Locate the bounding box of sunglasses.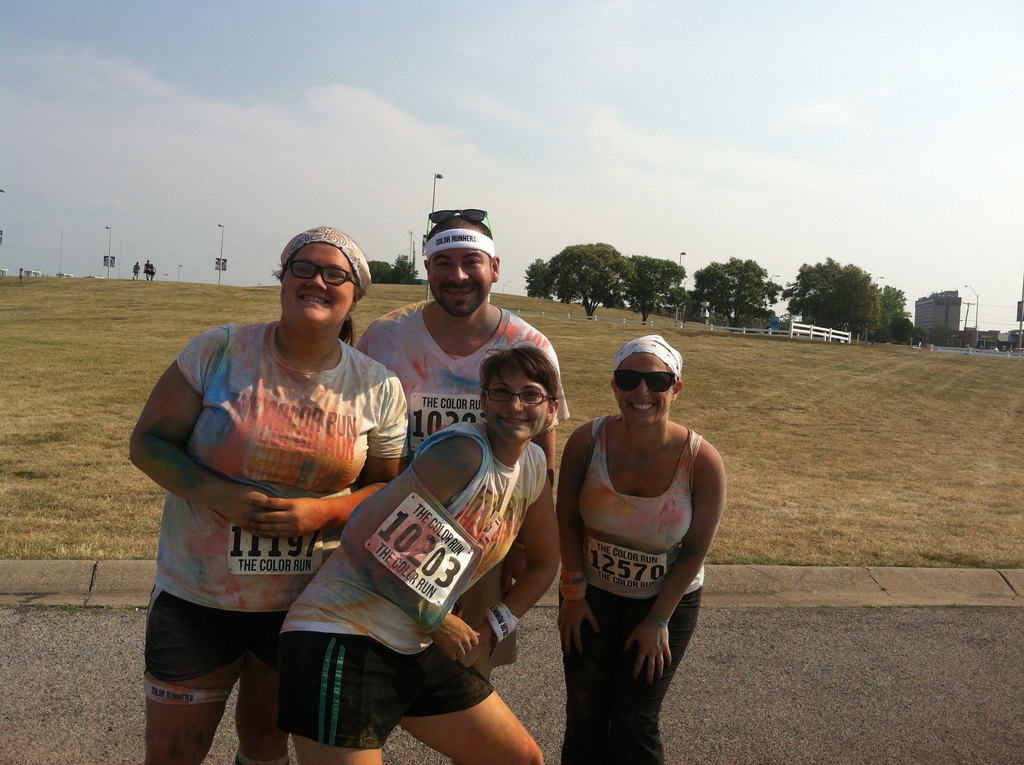
Bounding box: bbox(425, 208, 492, 238).
